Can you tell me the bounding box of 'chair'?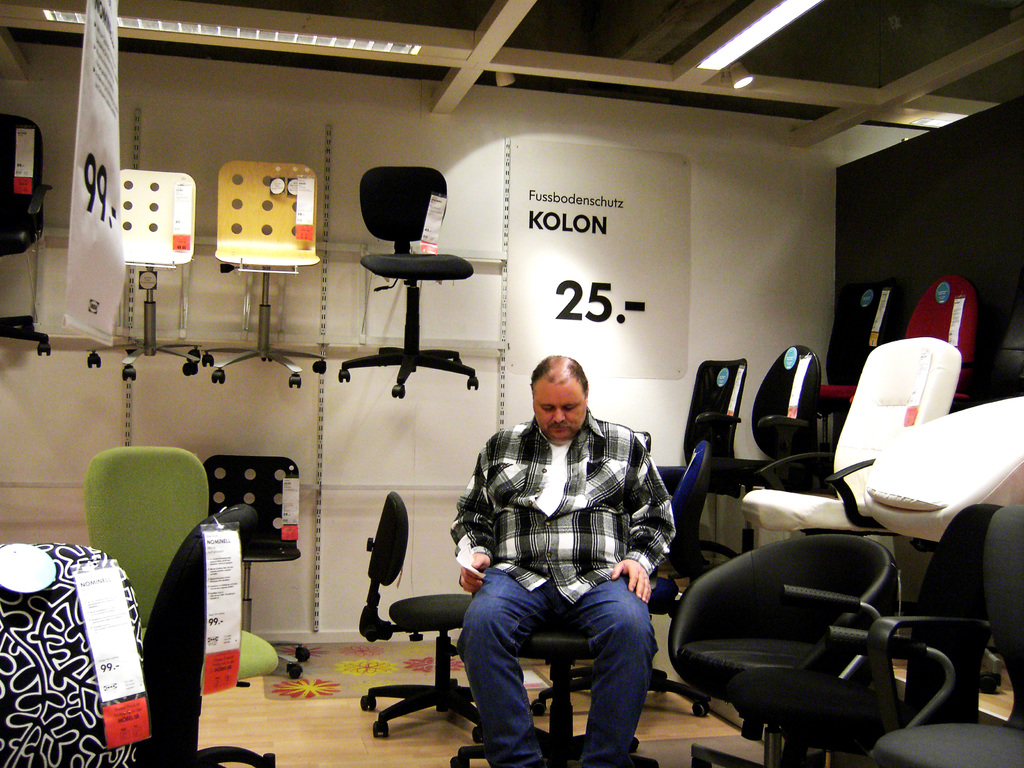
<box>0,114,52,357</box>.
